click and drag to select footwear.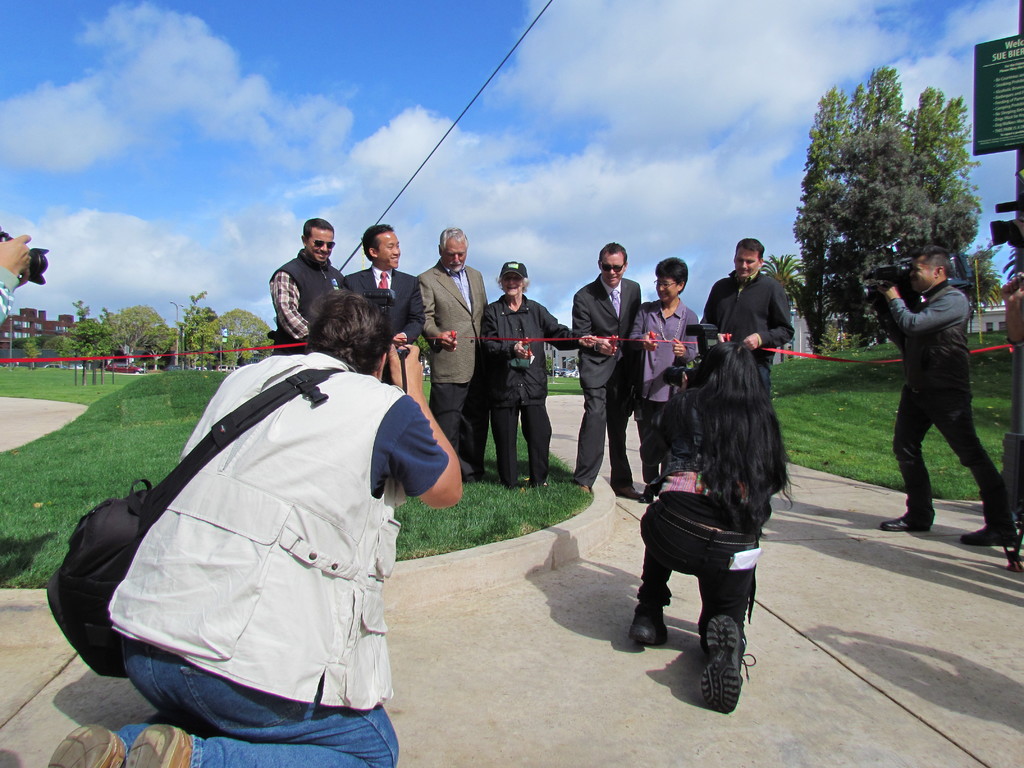
Selection: {"x1": 956, "y1": 517, "x2": 1017, "y2": 541}.
